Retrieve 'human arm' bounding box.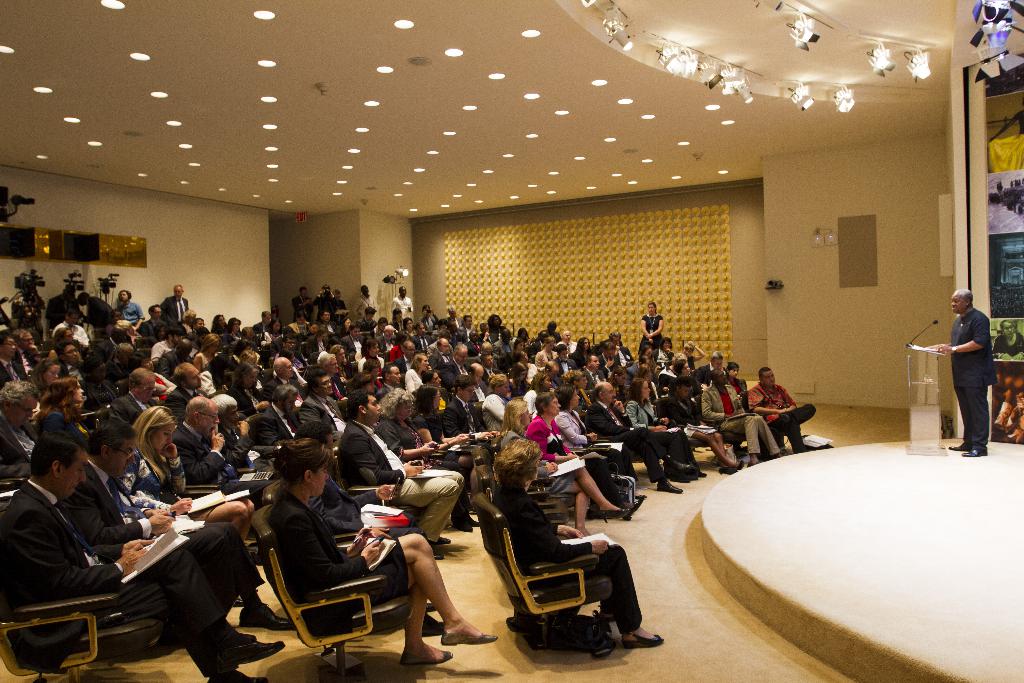
Bounding box: 433:358:449:388.
